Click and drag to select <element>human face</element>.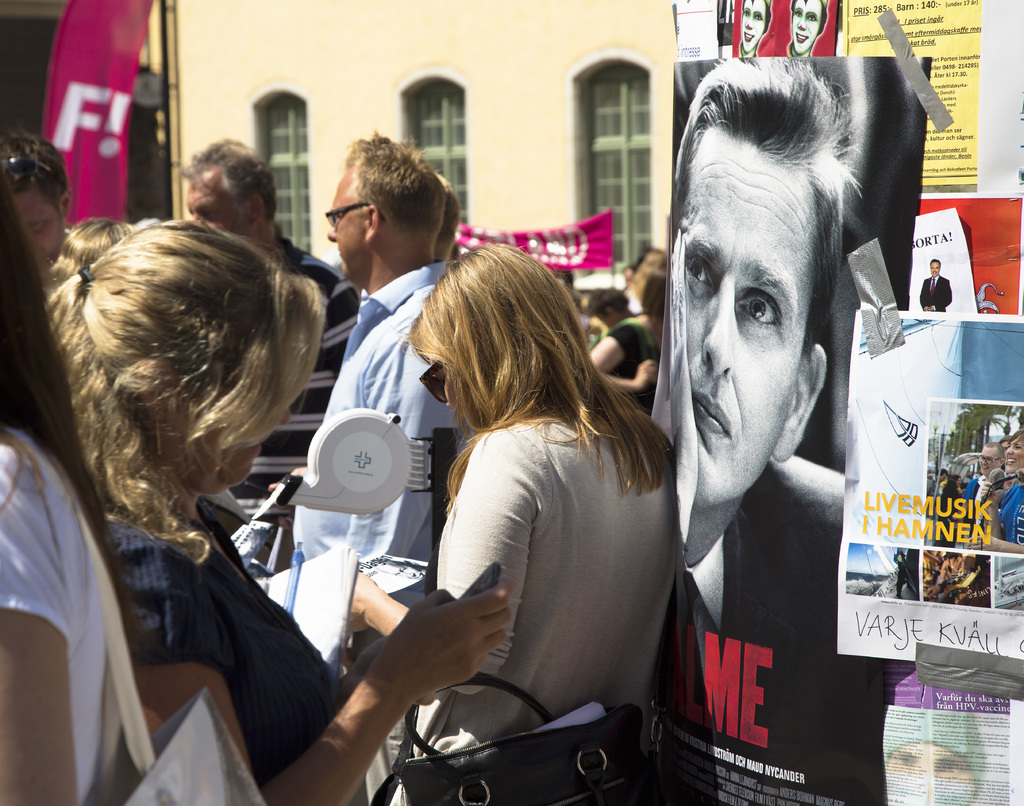
Selection: 421 351 465 423.
